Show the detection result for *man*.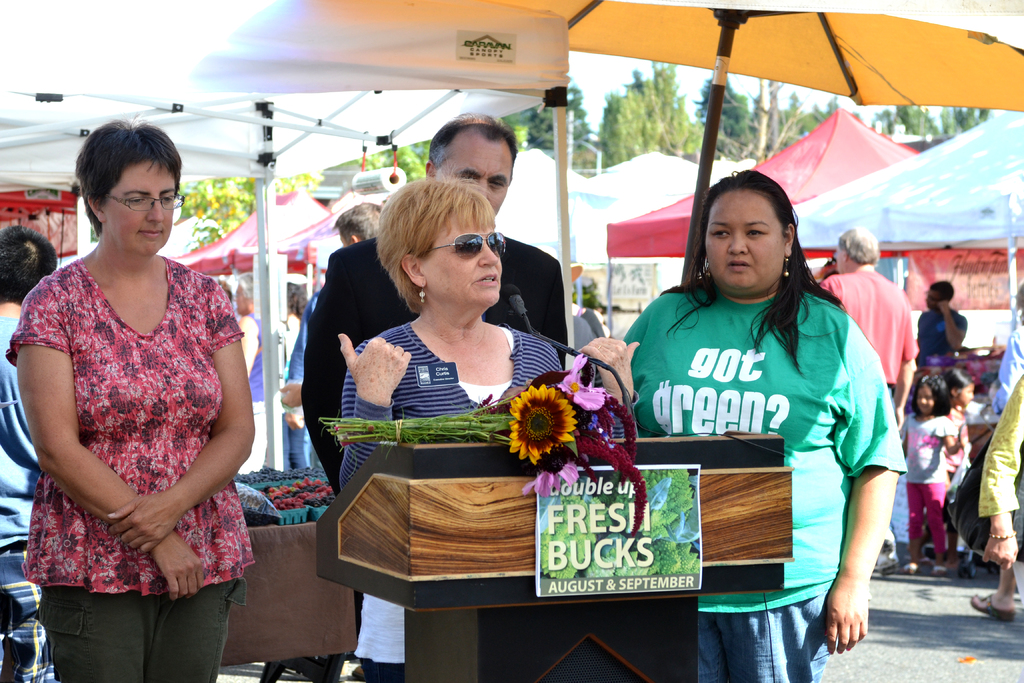
rect(921, 276, 975, 365).
